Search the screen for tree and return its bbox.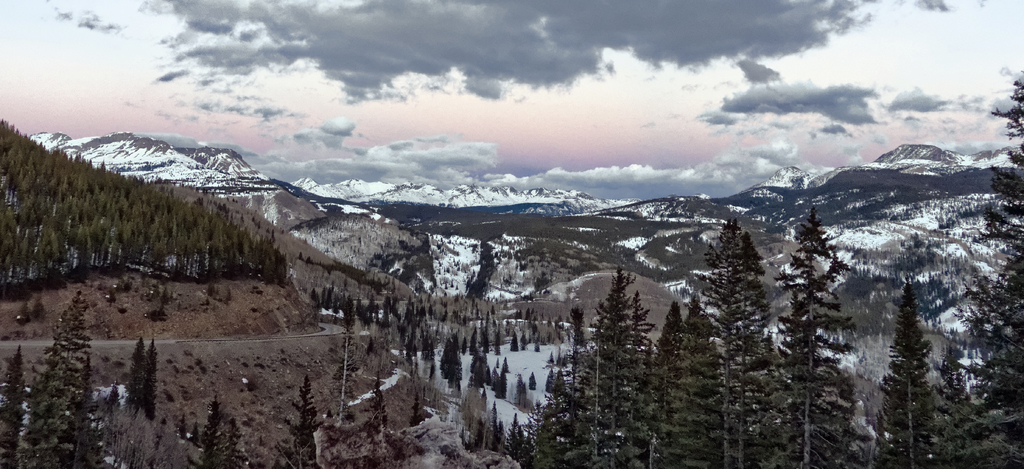
Found: box(15, 300, 31, 324).
